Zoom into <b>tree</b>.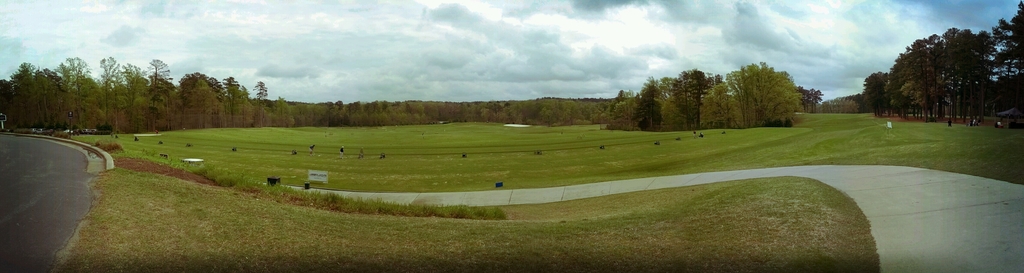
Zoom target: bbox(631, 77, 665, 131).
